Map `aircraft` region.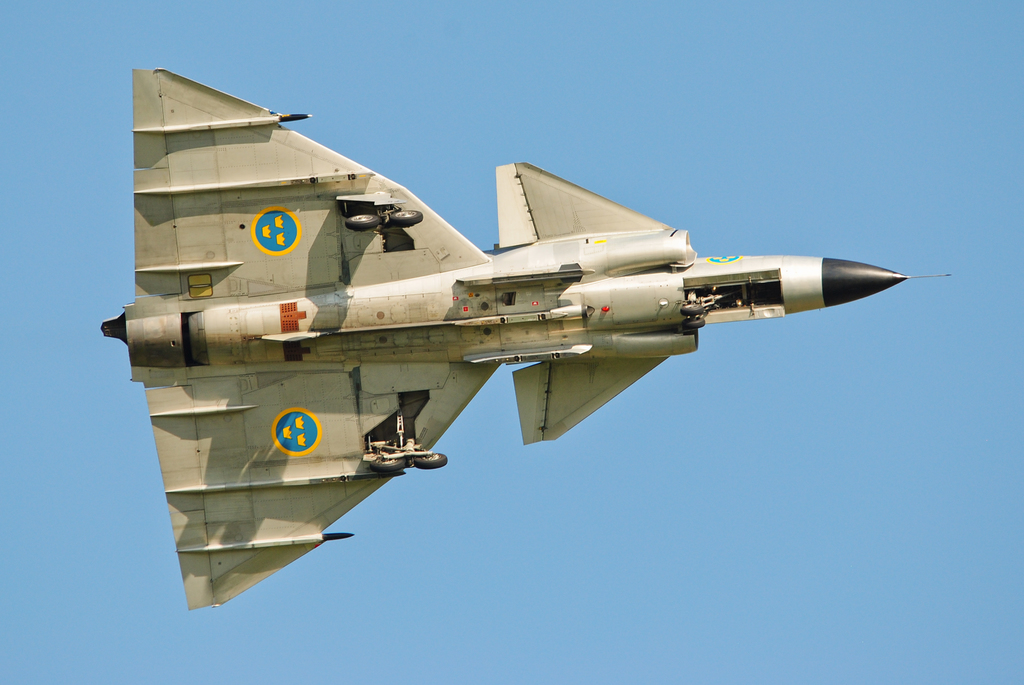
Mapped to locate(58, 71, 934, 602).
